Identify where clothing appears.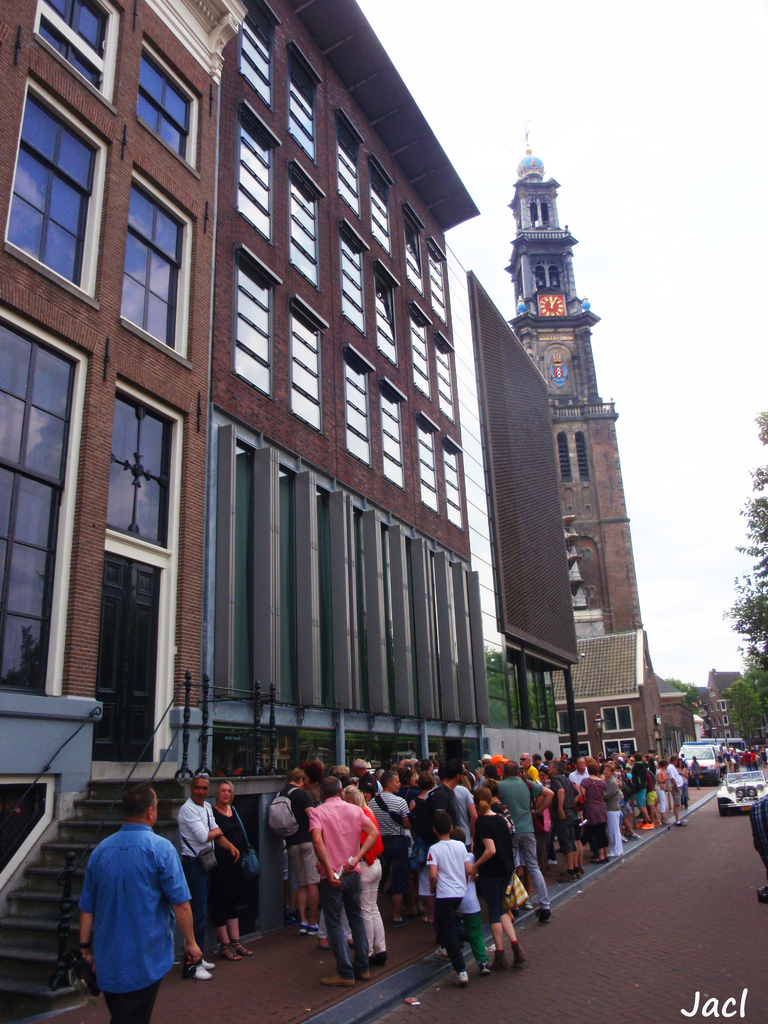
Appears at bbox=(716, 755, 722, 772).
